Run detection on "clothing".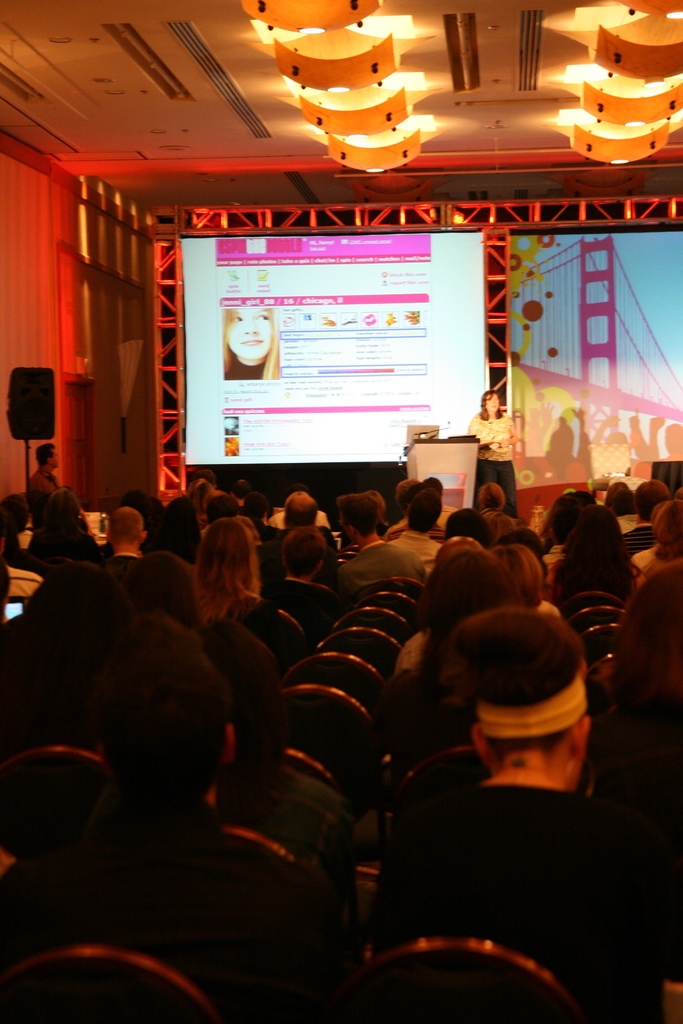
Result: detection(19, 461, 69, 524).
